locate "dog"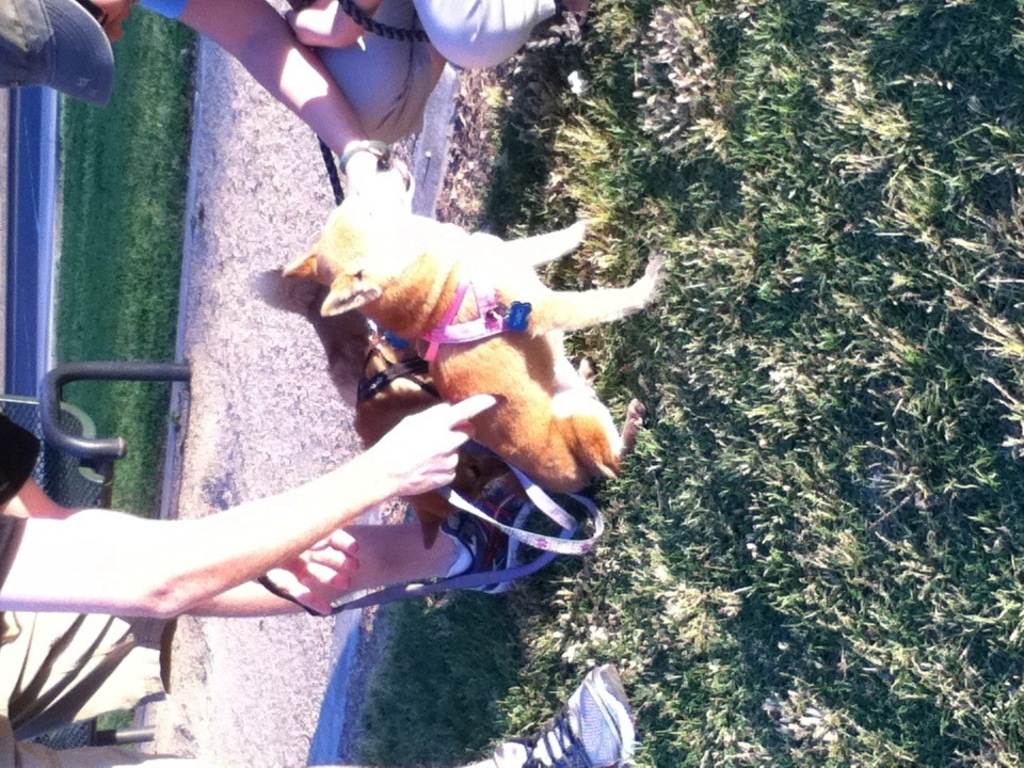
[left=282, top=154, right=666, bottom=496]
